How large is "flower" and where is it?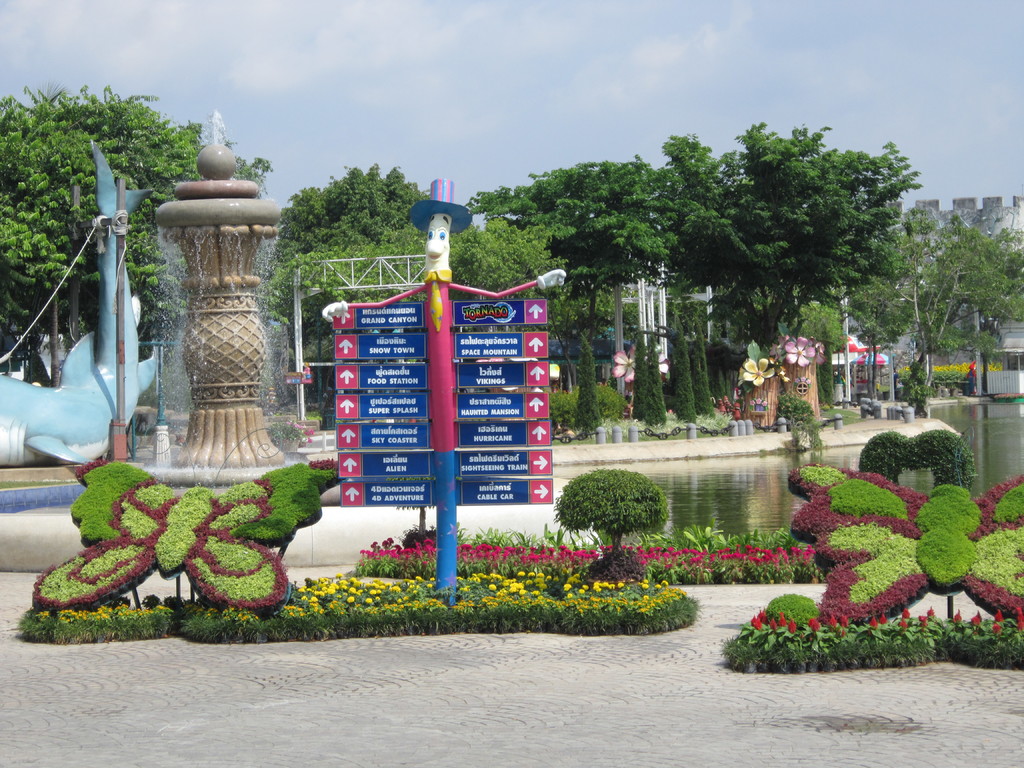
Bounding box: 804:620:822:631.
